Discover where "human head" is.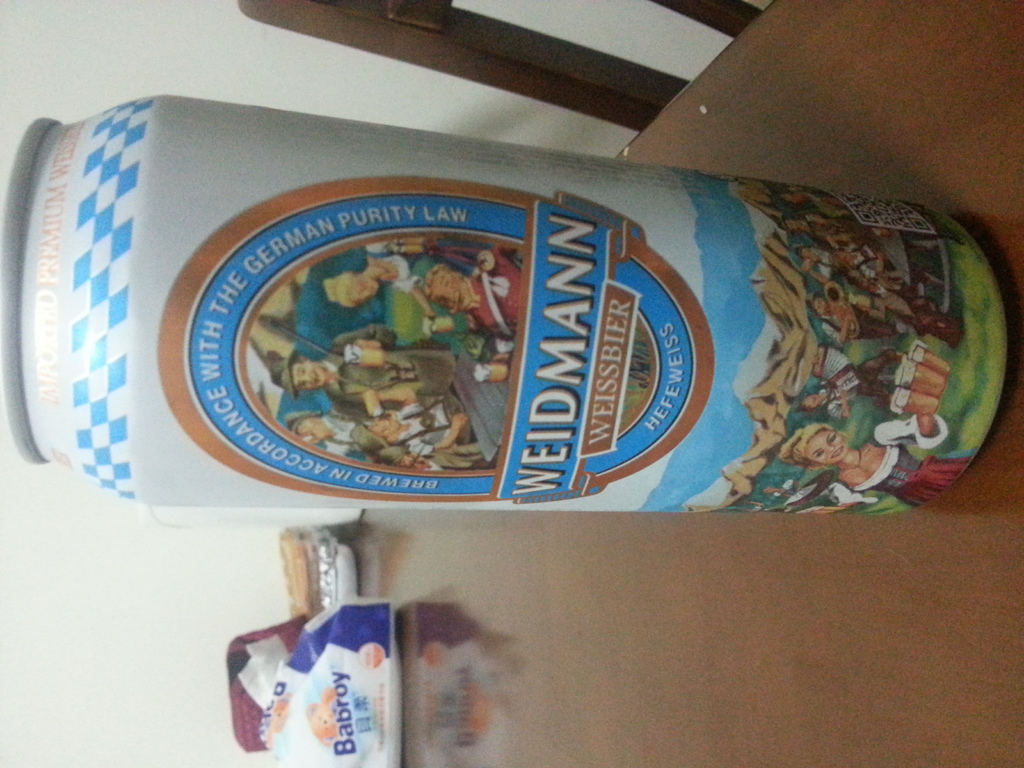
Discovered at <bbox>424, 262, 478, 316</bbox>.
